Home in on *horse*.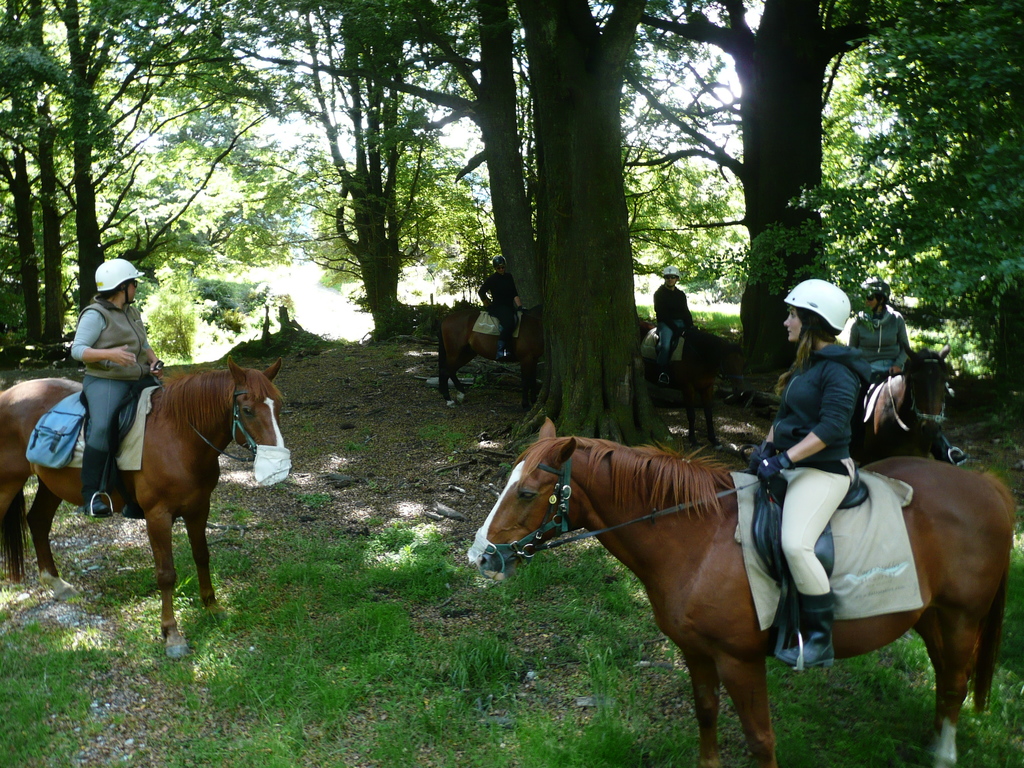
Homed in at x1=437, y1=300, x2=546, y2=409.
